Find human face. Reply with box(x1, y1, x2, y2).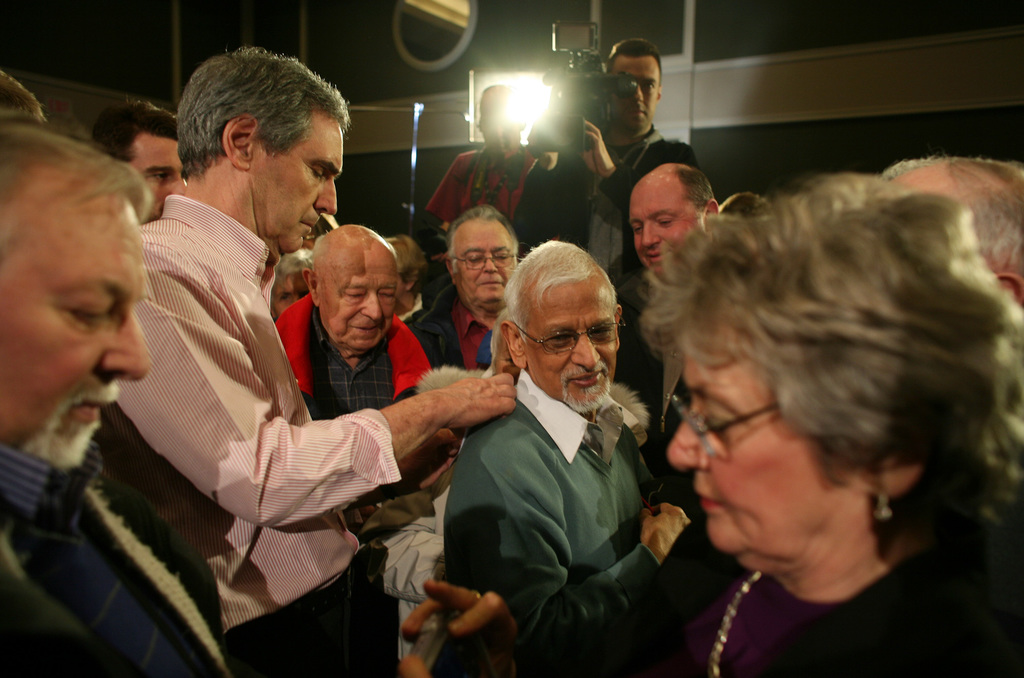
box(127, 129, 189, 213).
